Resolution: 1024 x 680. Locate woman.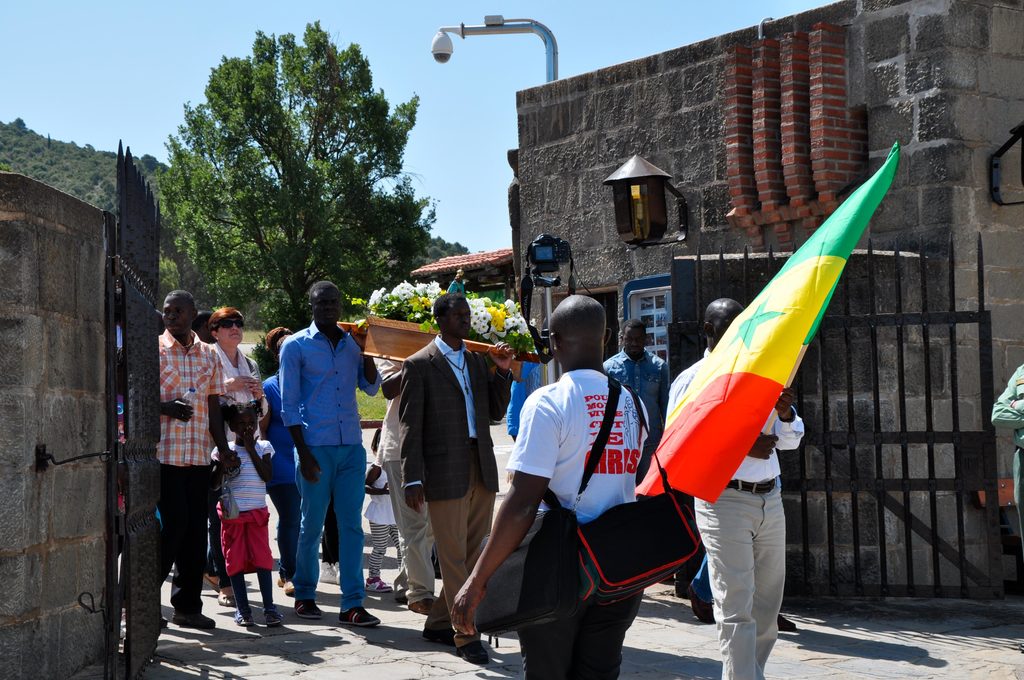
203:306:255:606.
